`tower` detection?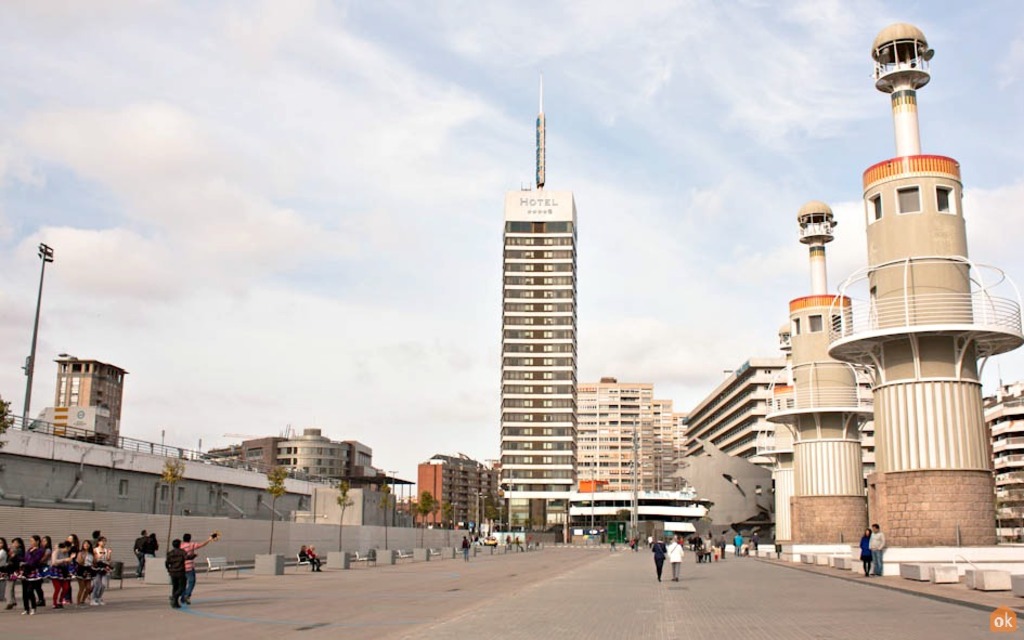
(x1=55, y1=352, x2=125, y2=454)
